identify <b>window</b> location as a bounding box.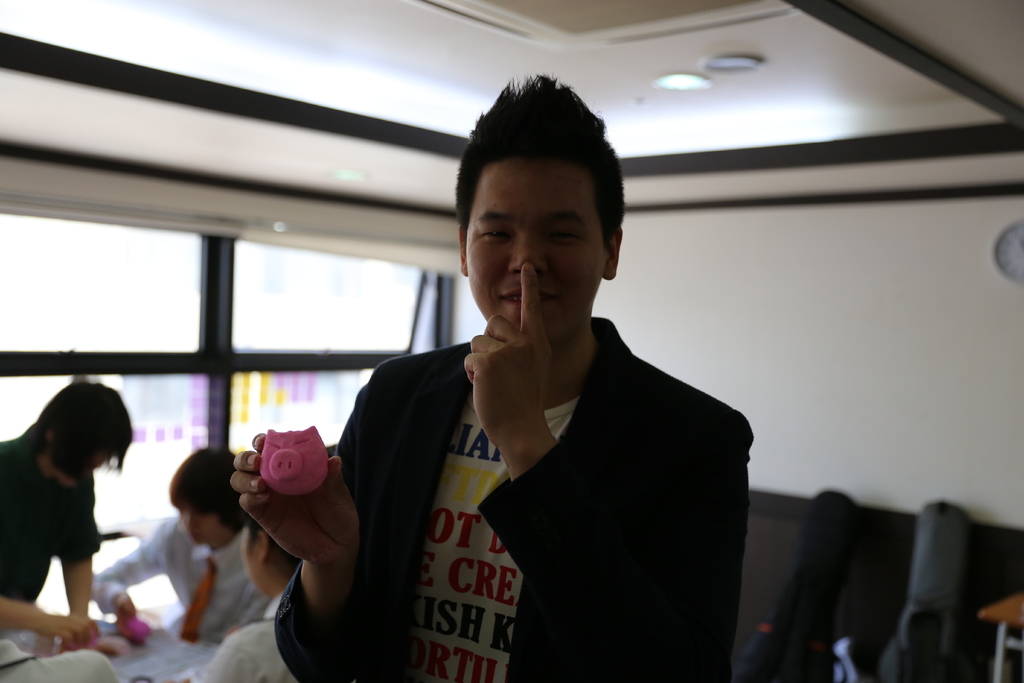
box=[0, 190, 485, 620].
